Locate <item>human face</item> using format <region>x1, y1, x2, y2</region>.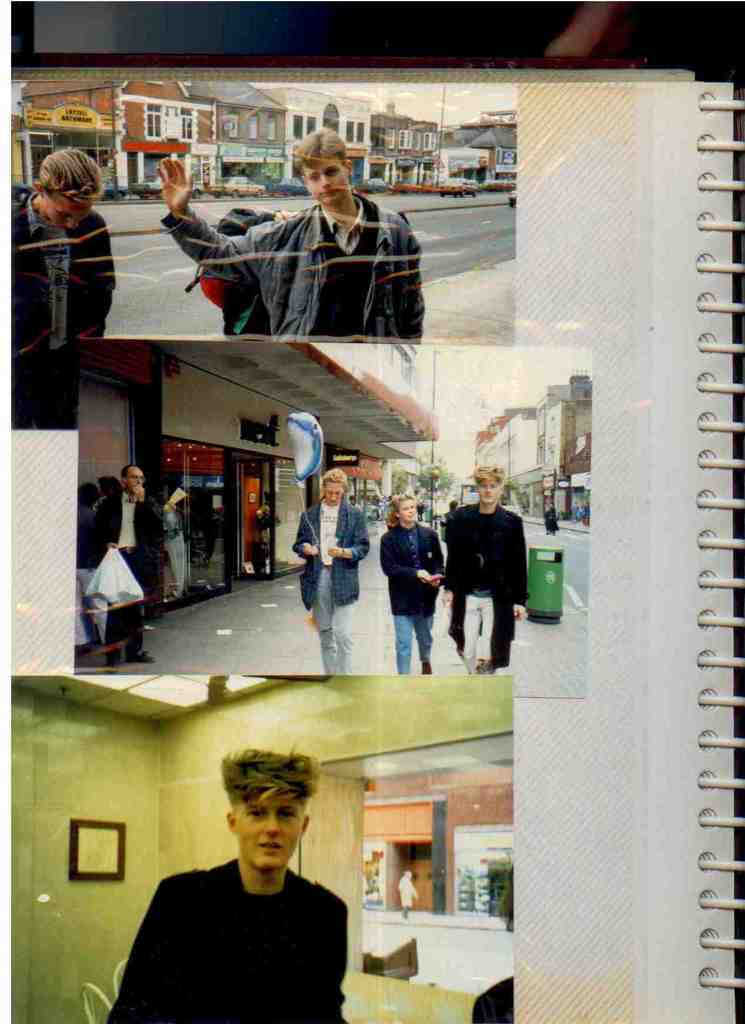
<region>129, 467, 143, 489</region>.
